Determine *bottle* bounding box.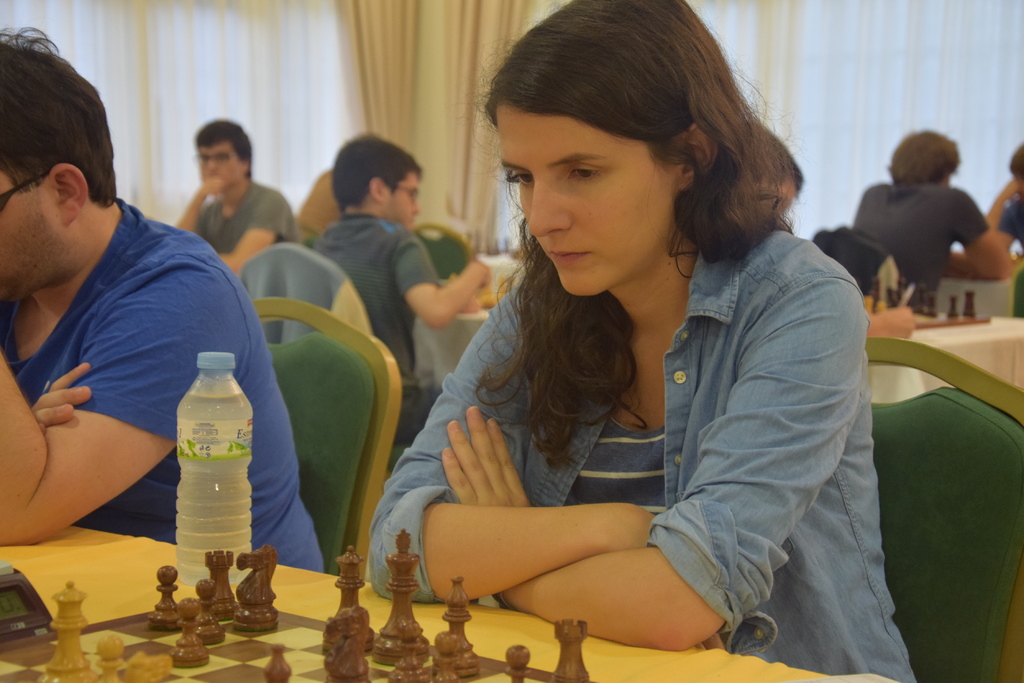
Determined: {"x1": 161, "y1": 351, "x2": 259, "y2": 604}.
